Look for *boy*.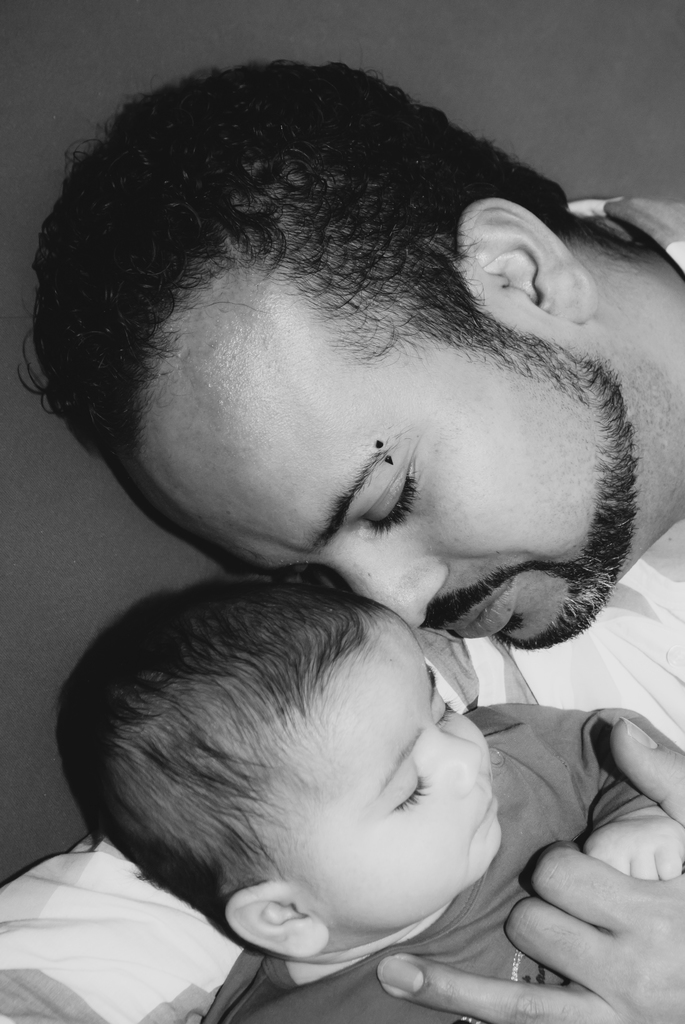
Found: 52 567 684 1023.
